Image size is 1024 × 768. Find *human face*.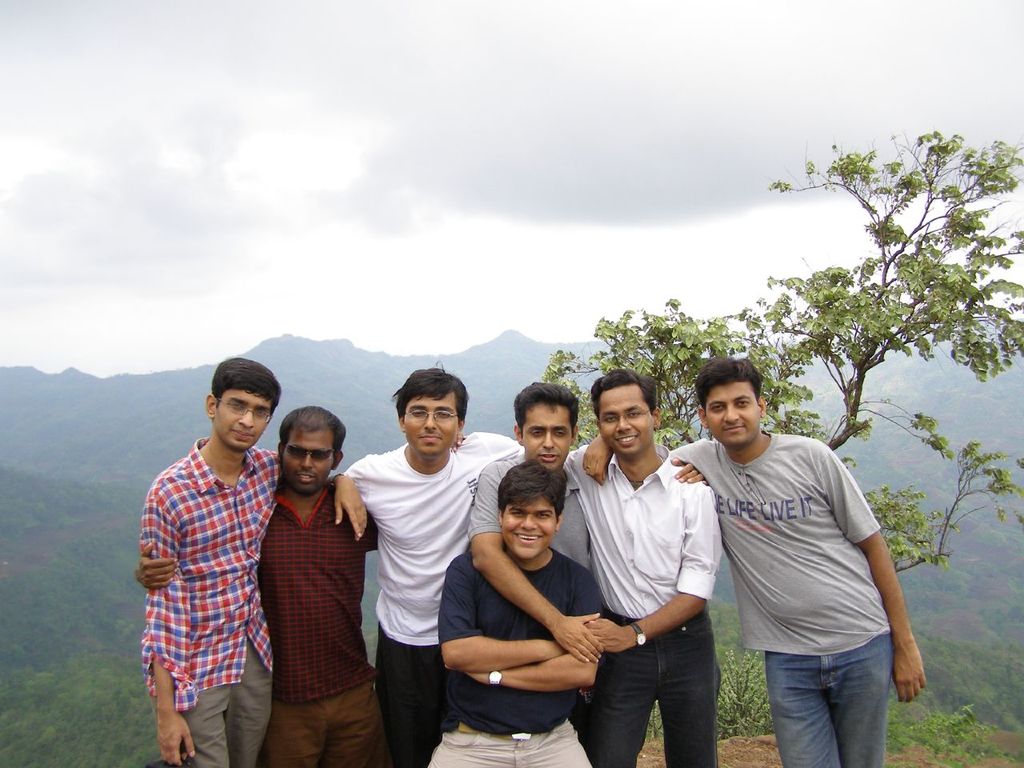
[left=280, top=434, right=338, bottom=498].
